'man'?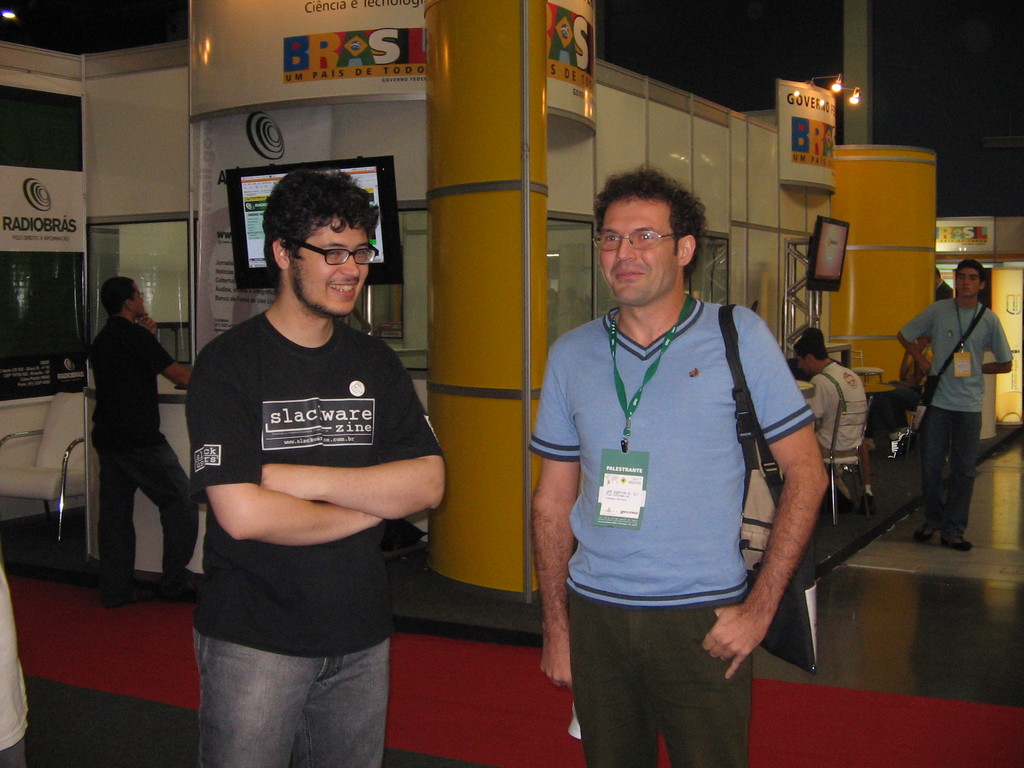
pyautogui.locateOnScreen(527, 161, 831, 767)
